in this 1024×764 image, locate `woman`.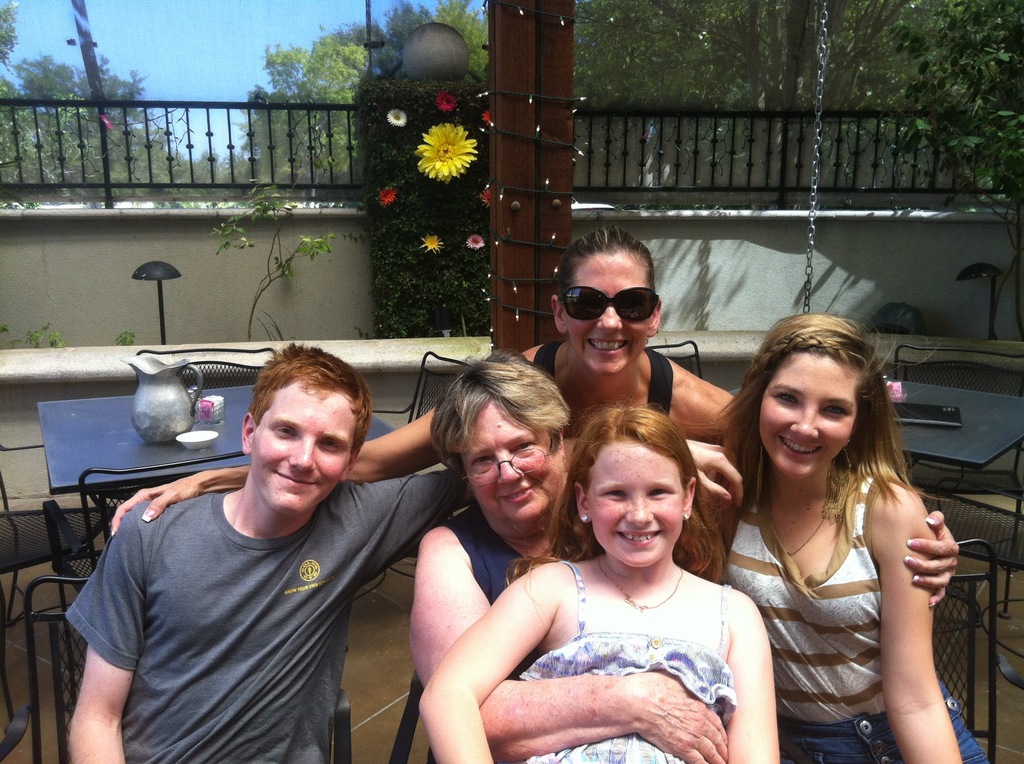
Bounding box: l=413, t=383, r=764, b=759.
